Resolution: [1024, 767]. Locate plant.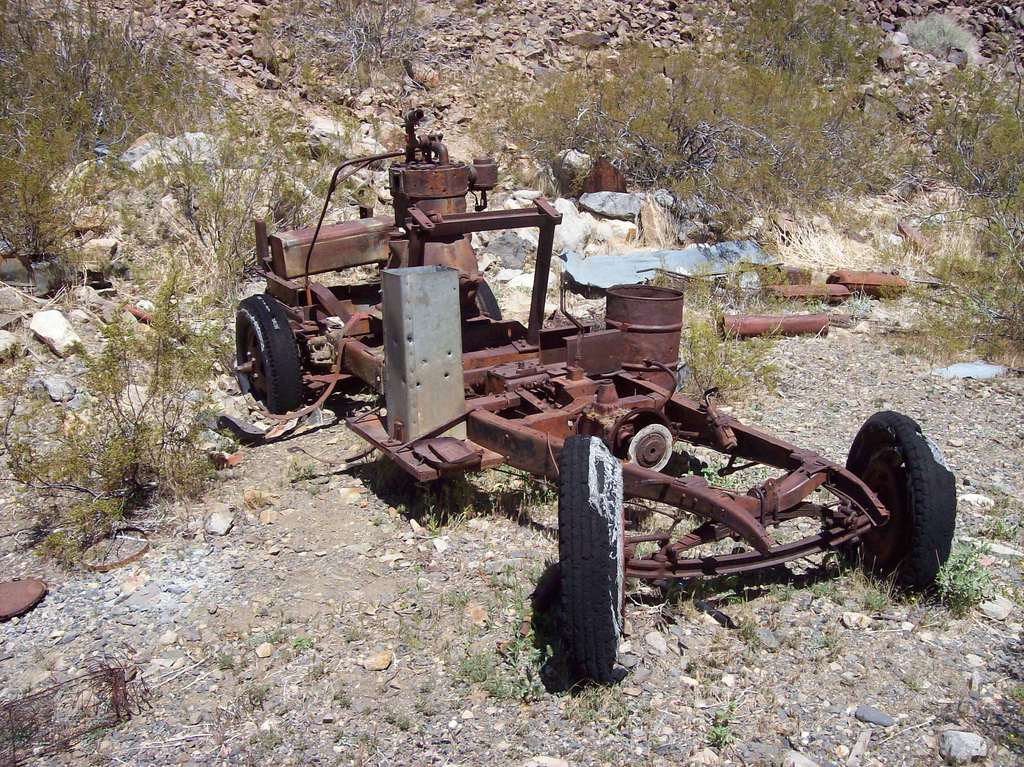
locate(253, 602, 267, 613).
